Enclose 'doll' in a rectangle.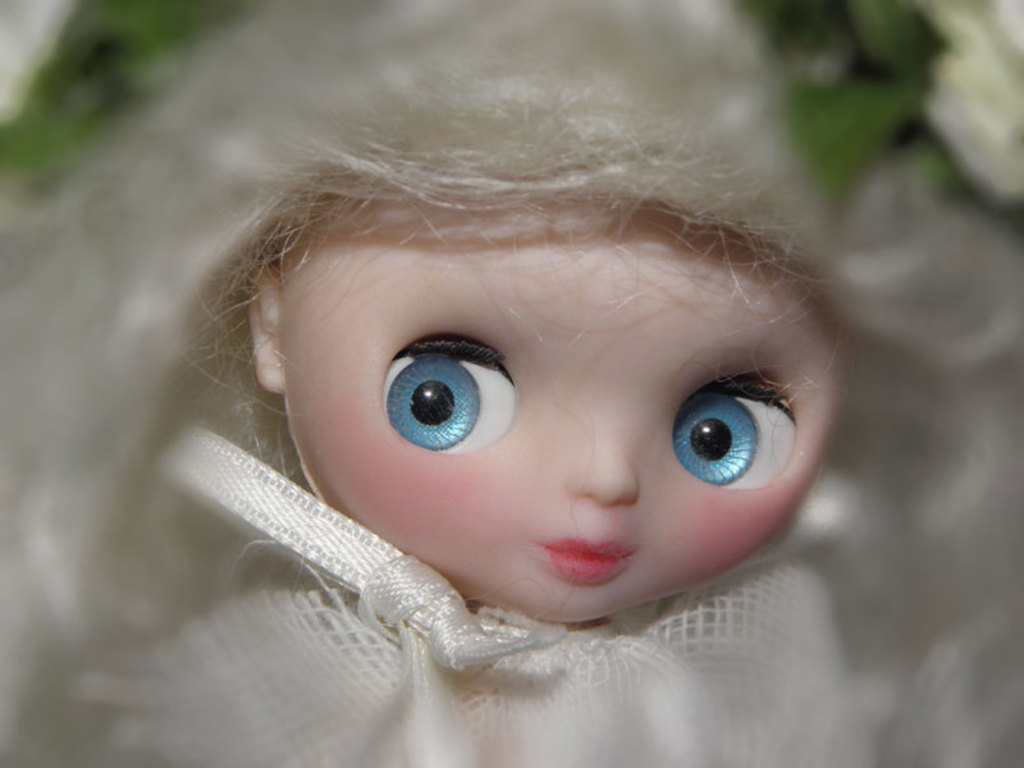
[x1=0, y1=0, x2=1023, y2=759].
